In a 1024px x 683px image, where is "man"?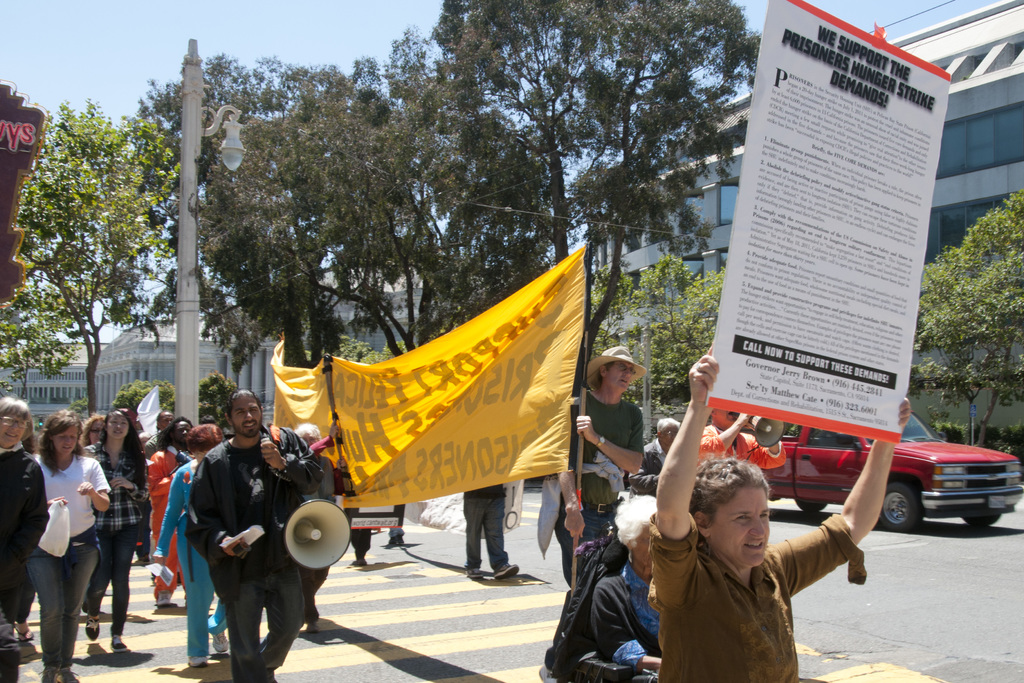
[145, 417, 195, 609].
